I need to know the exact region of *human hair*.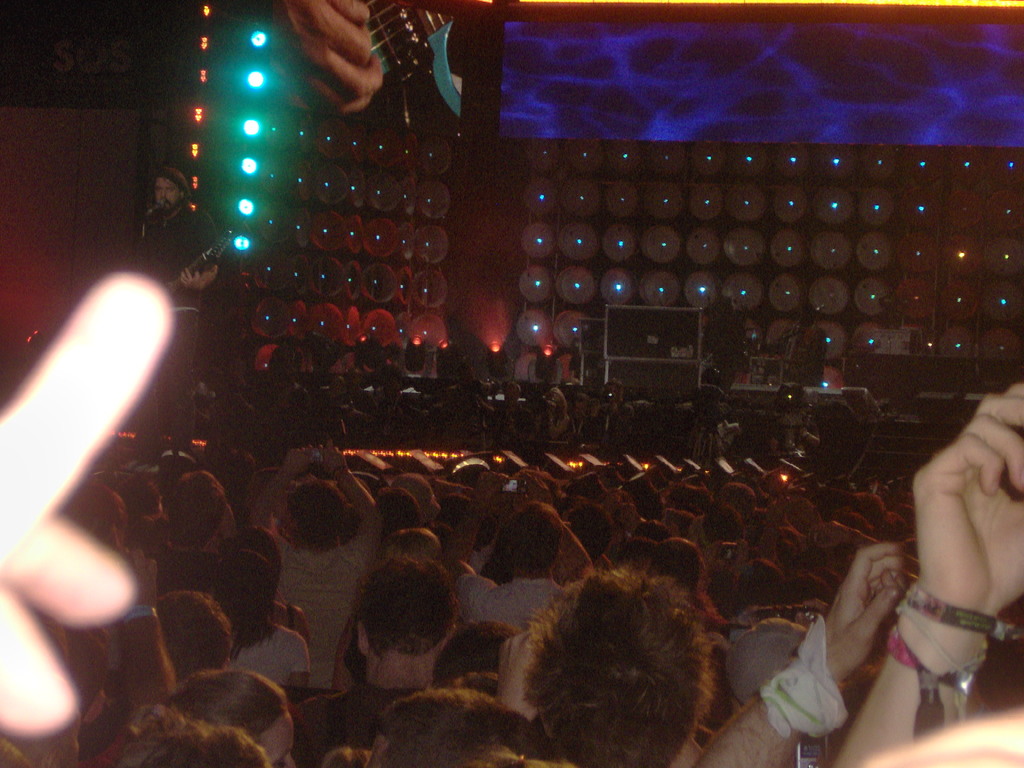
Region: [161,462,225,541].
